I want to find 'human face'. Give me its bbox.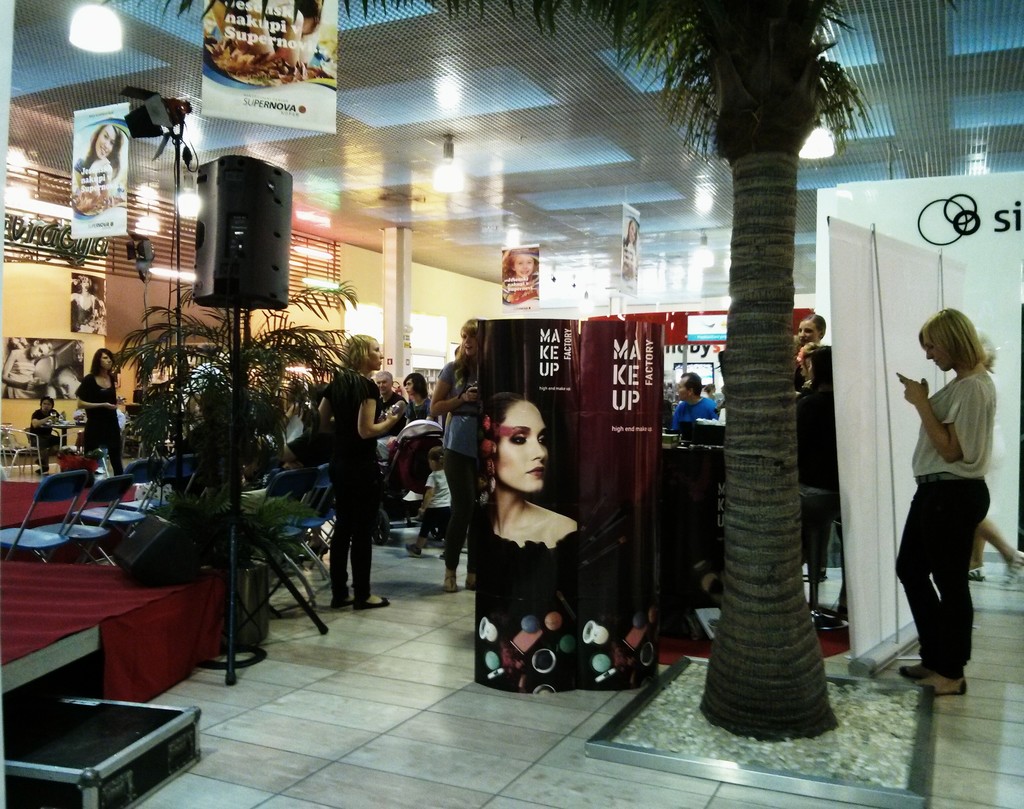
bbox(40, 398, 52, 413).
